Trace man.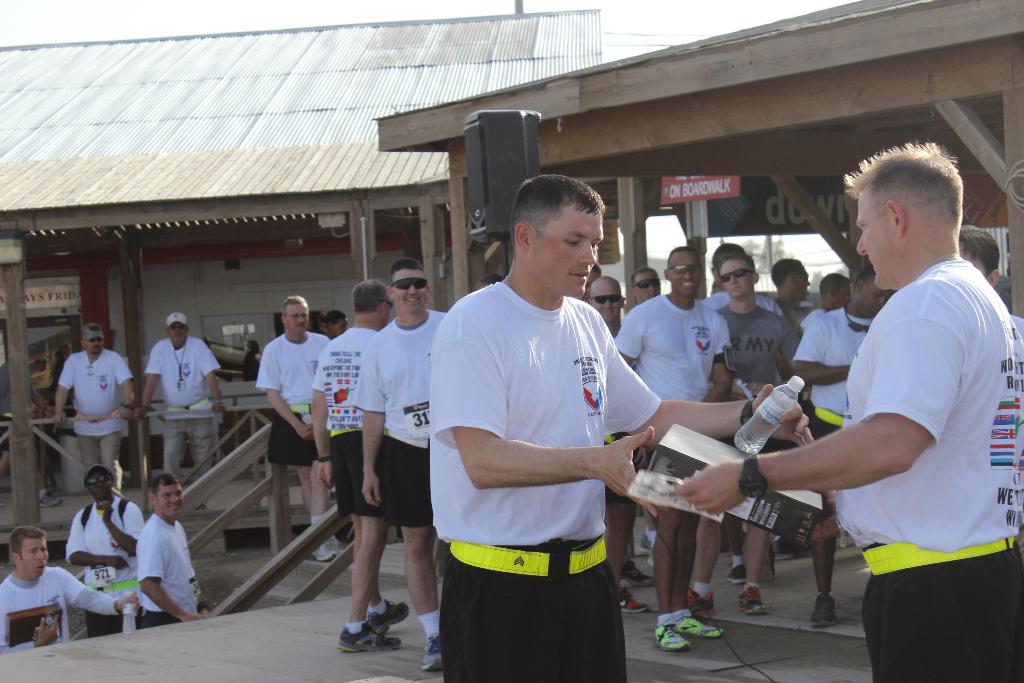
Traced to x1=632 y1=264 x2=663 y2=550.
